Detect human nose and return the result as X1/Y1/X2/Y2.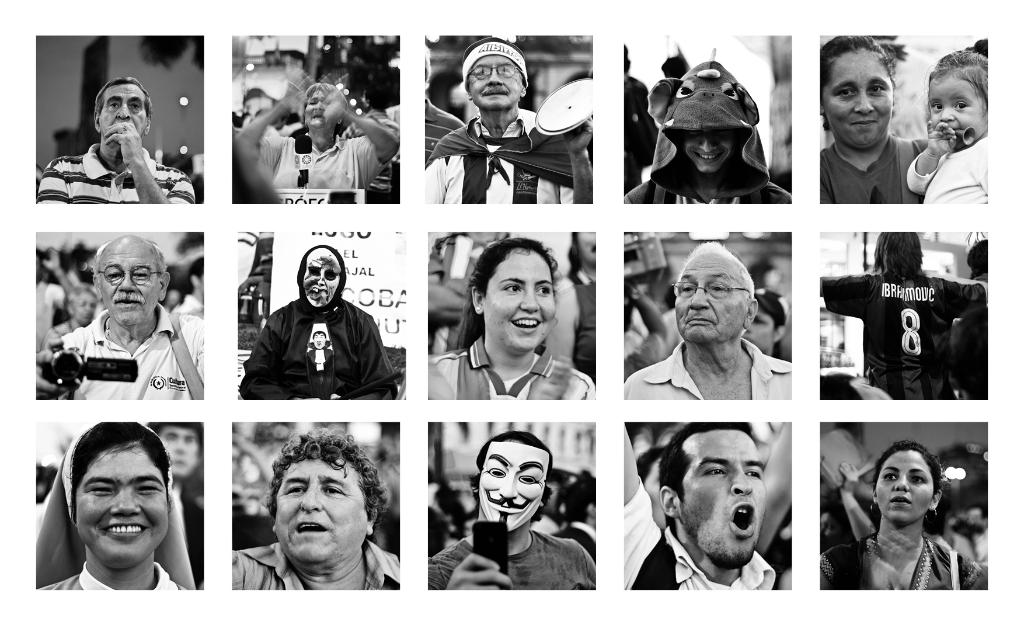
689/289/712/310.
